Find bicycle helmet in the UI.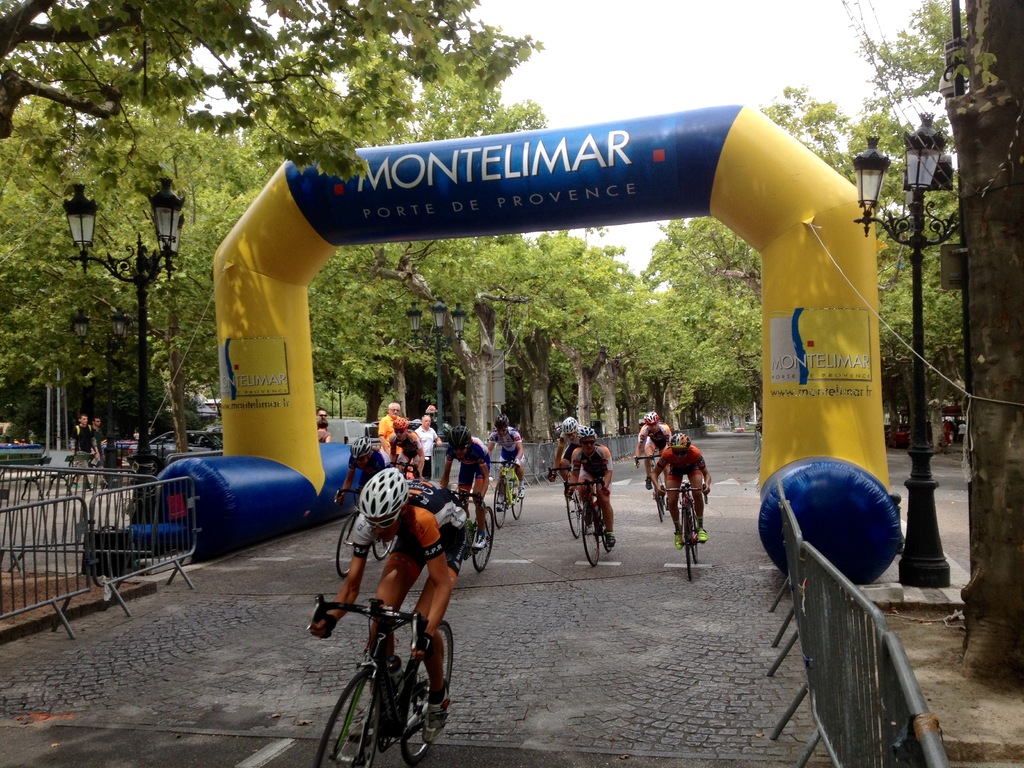
UI element at Rect(643, 416, 655, 430).
